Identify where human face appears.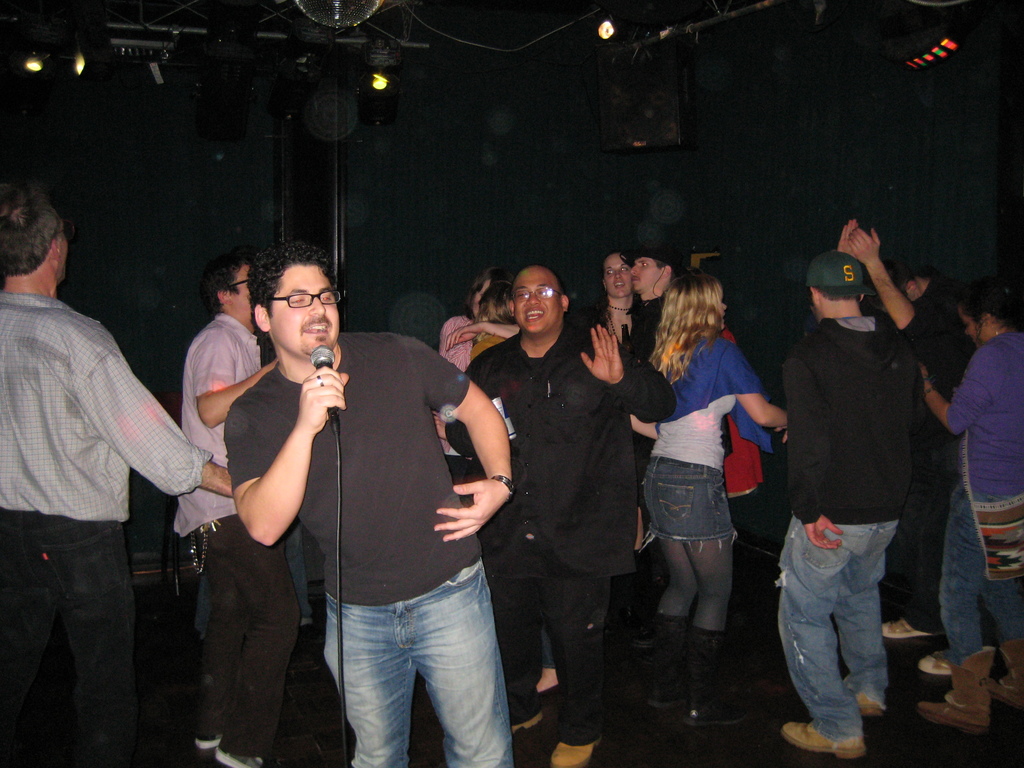
Appears at [630,257,657,292].
